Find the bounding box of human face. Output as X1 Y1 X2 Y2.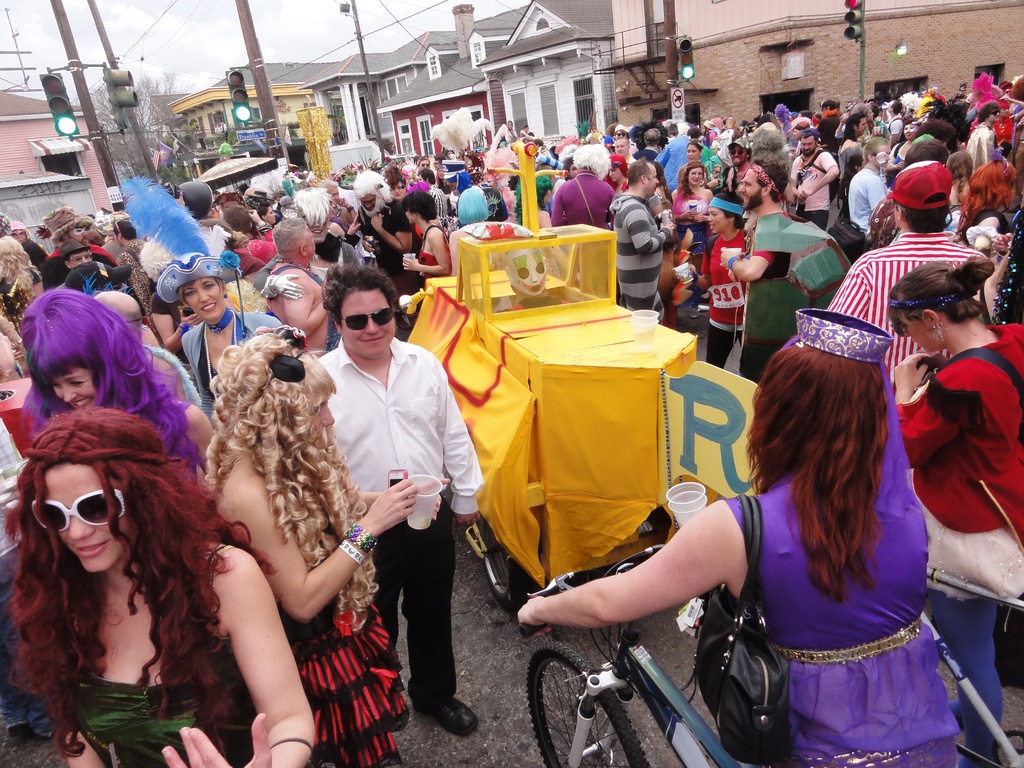
430 159 440 170.
